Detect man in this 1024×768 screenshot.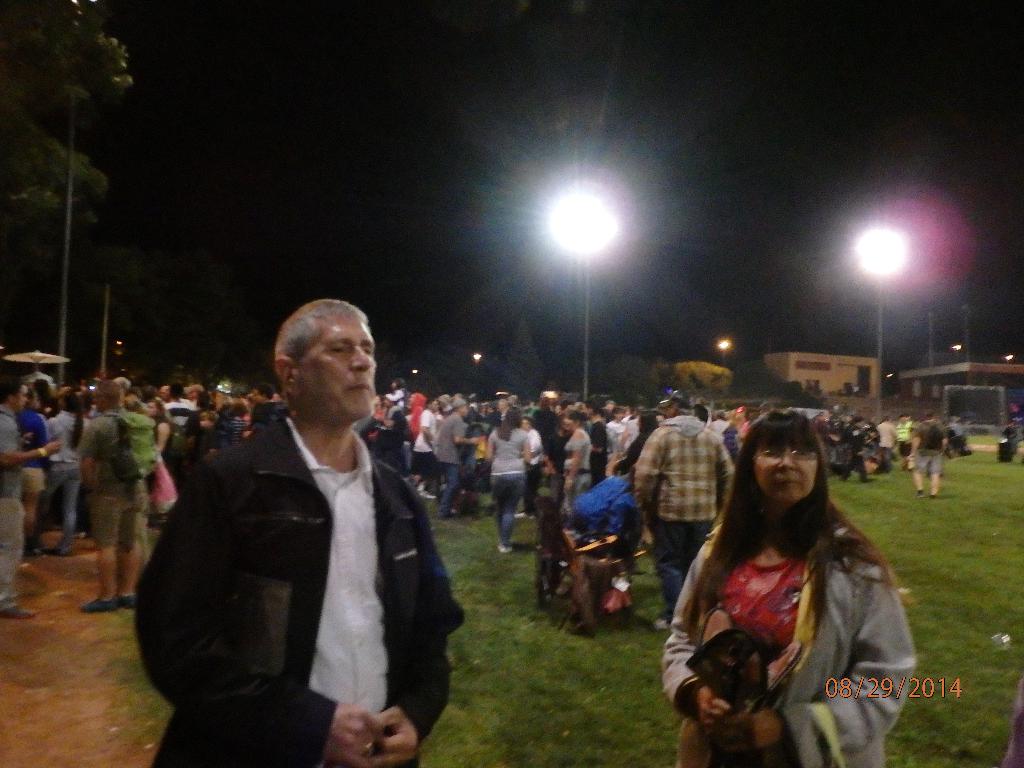
Detection: (left=626, top=387, right=733, bottom=634).
